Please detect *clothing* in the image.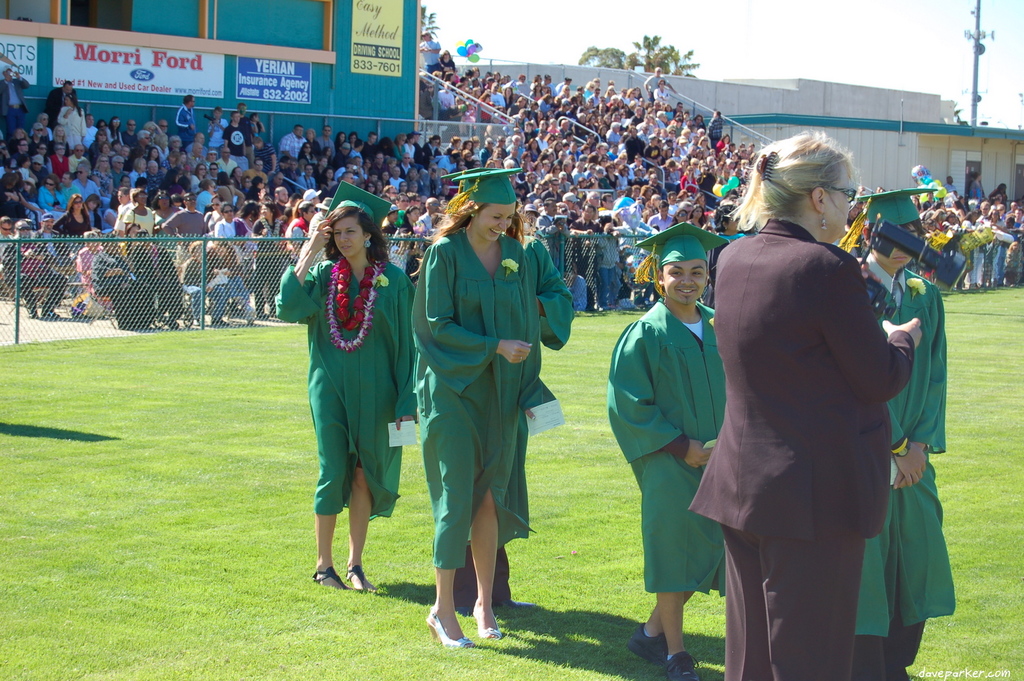
(359, 140, 379, 172).
